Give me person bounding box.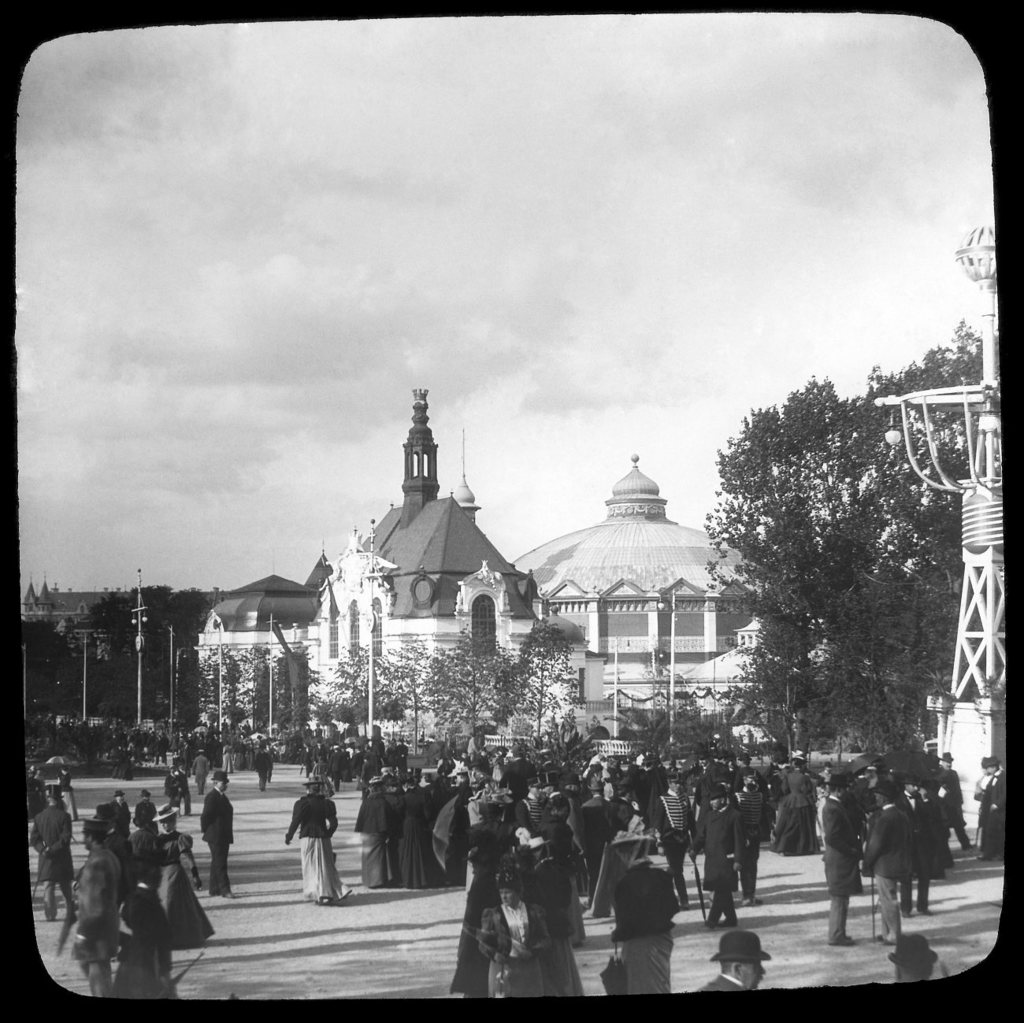
(x1=633, y1=759, x2=666, y2=816).
